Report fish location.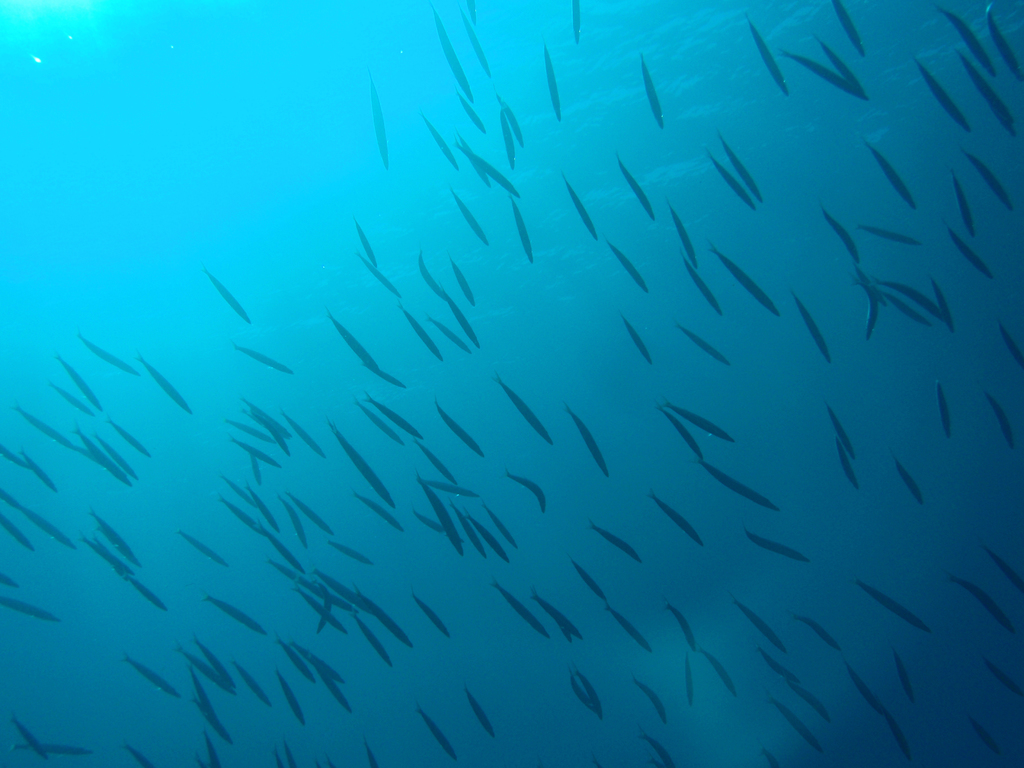
Report: region(558, 399, 611, 479).
